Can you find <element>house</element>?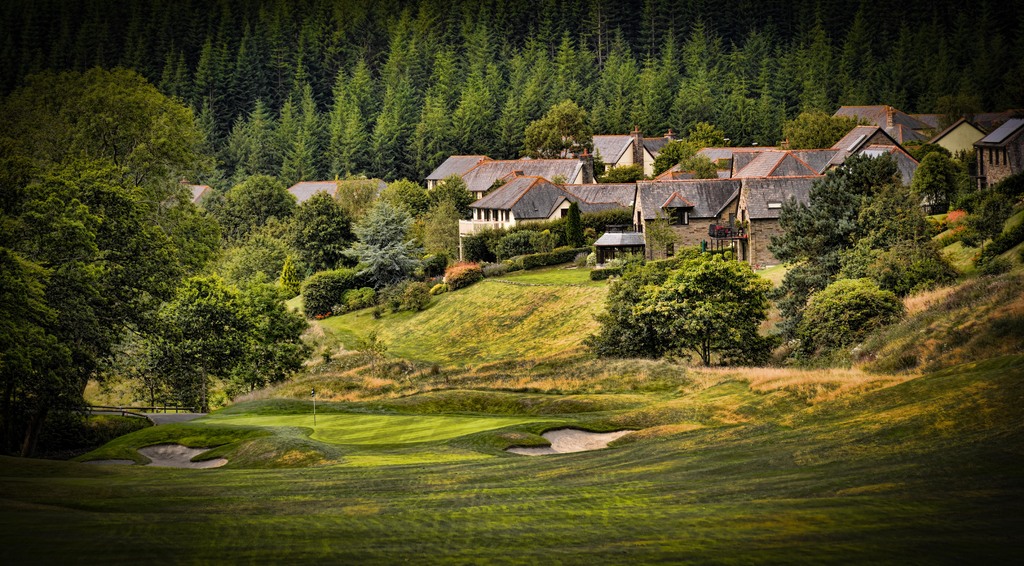
Yes, bounding box: (836, 104, 930, 143).
